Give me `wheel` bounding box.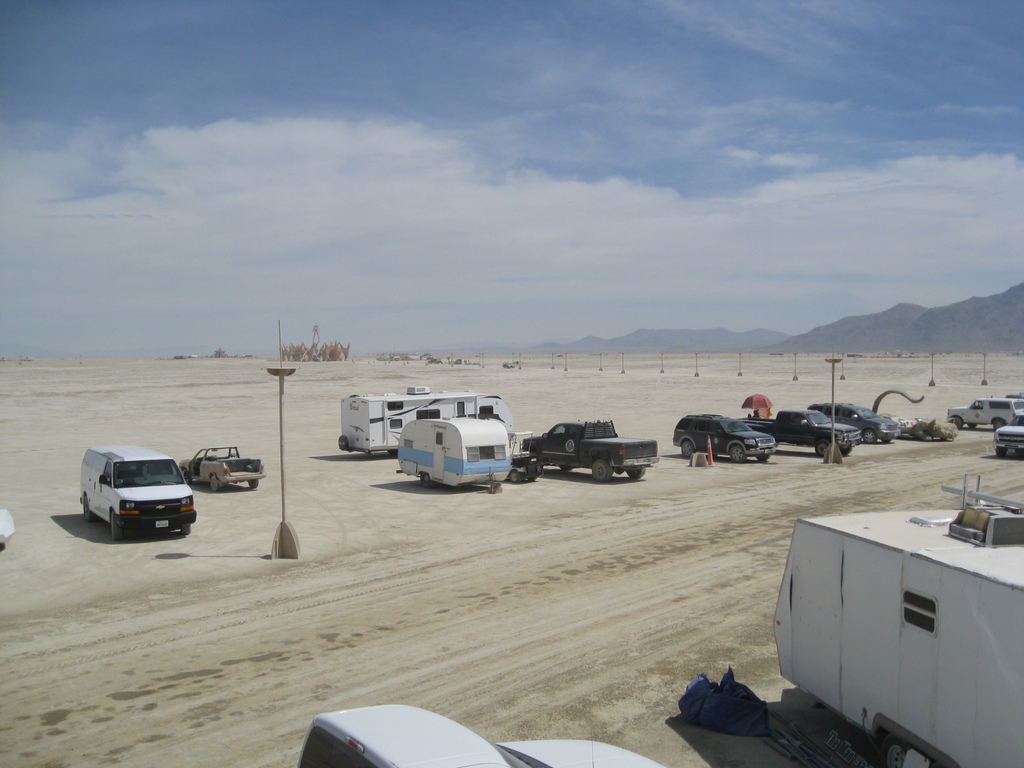
select_region(627, 468, 645, 480).
